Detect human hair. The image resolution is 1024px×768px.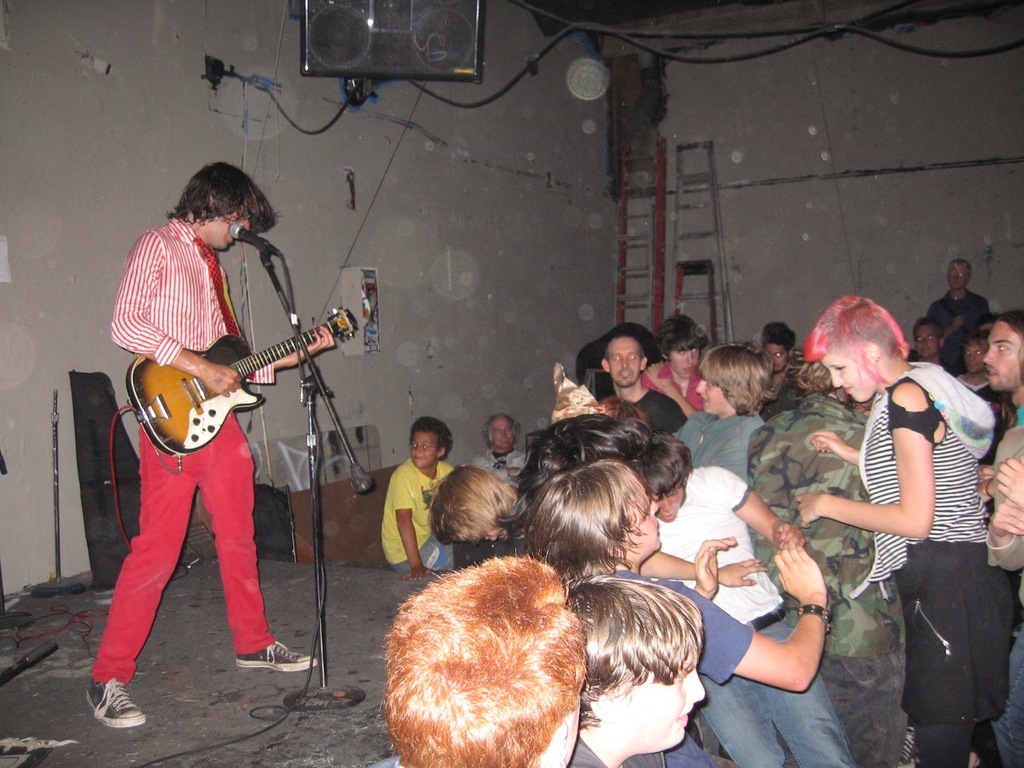
[left=410, top=415, right=457, bottom=461].
